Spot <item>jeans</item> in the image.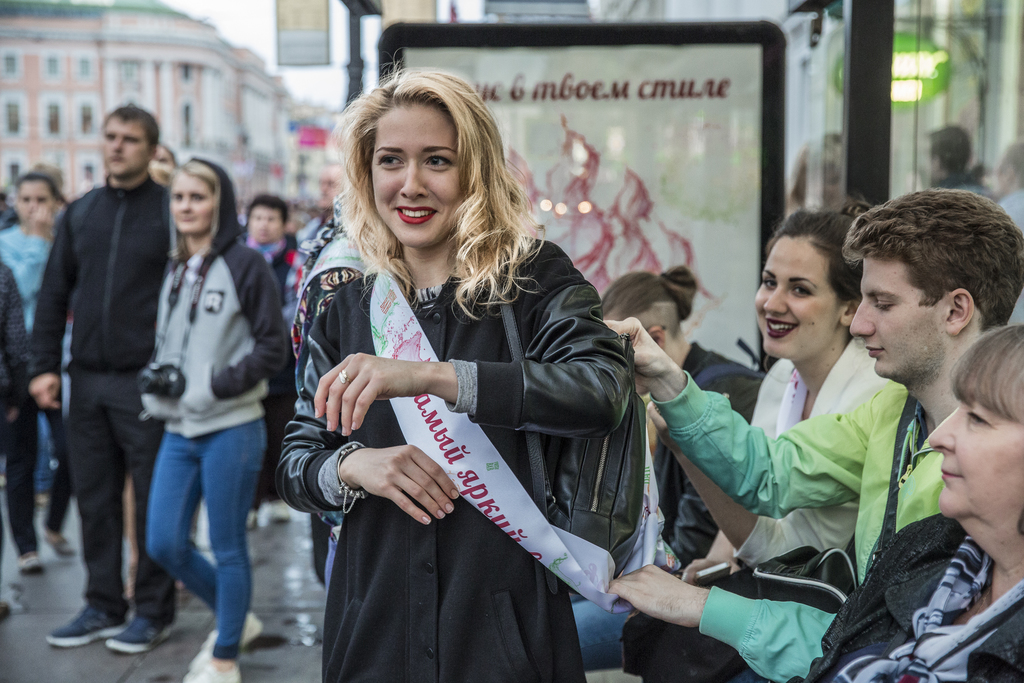
<item>jeans</item> found at x1=126 y1=383 x2=266 y2=662.
